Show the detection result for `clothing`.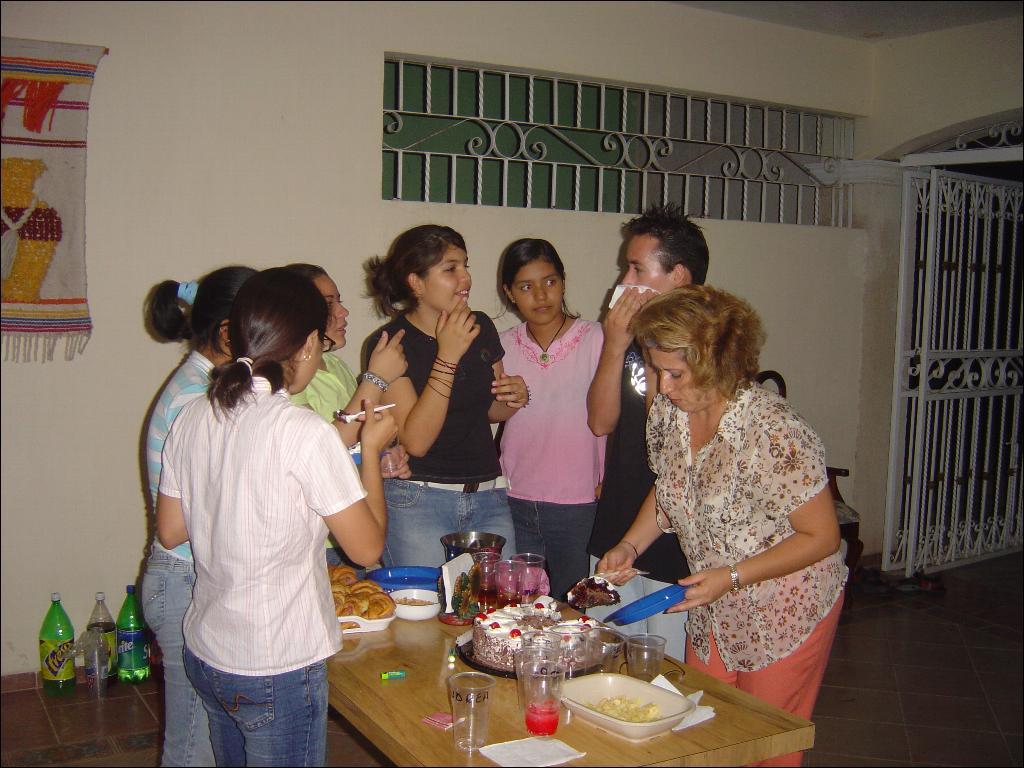
pyautogui.locateOnScreen(638, 382, 840, 767).
